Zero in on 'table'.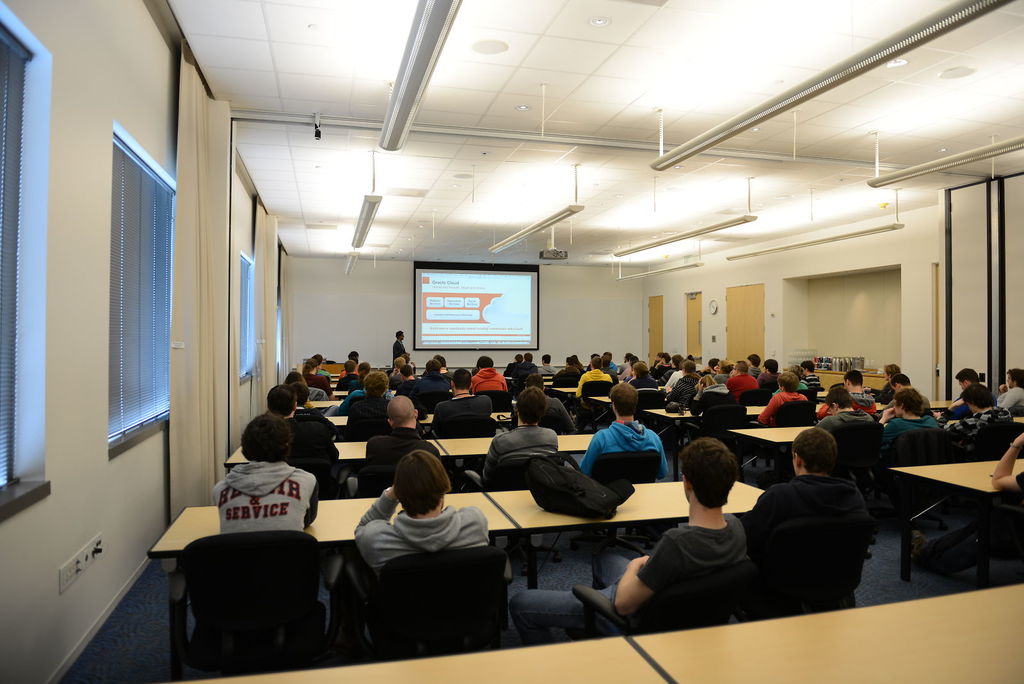
Zeroed in: box(170, 579, 1023, 680).
